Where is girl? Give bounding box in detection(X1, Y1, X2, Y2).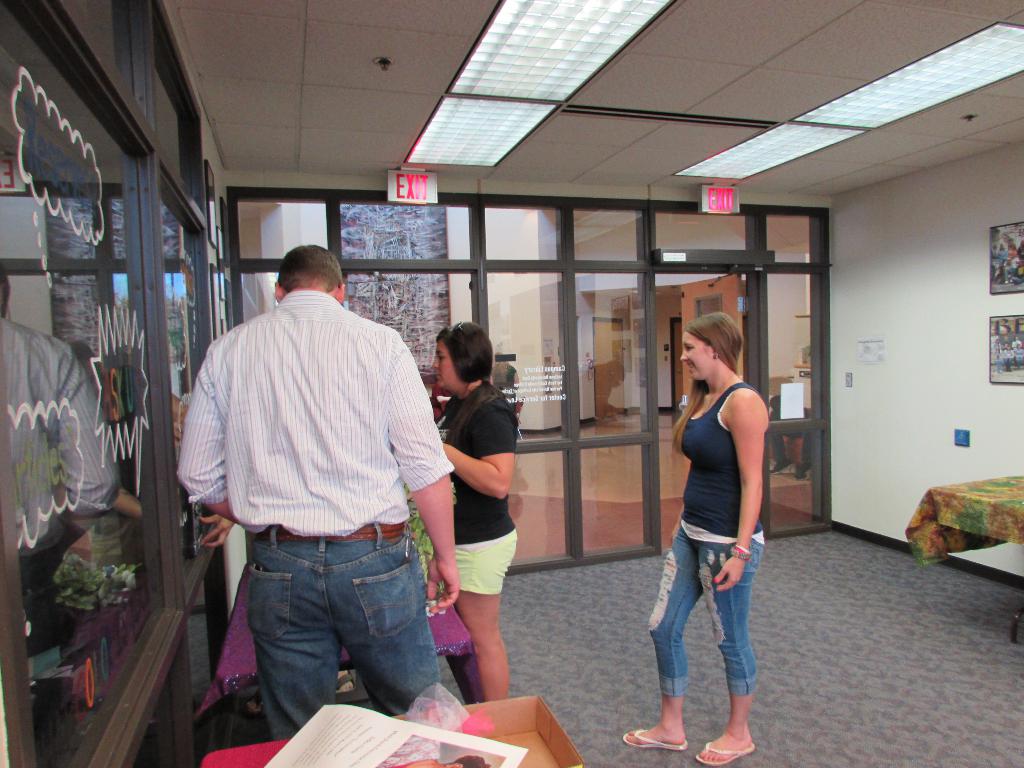
detection(621, 311, 769, 765).
